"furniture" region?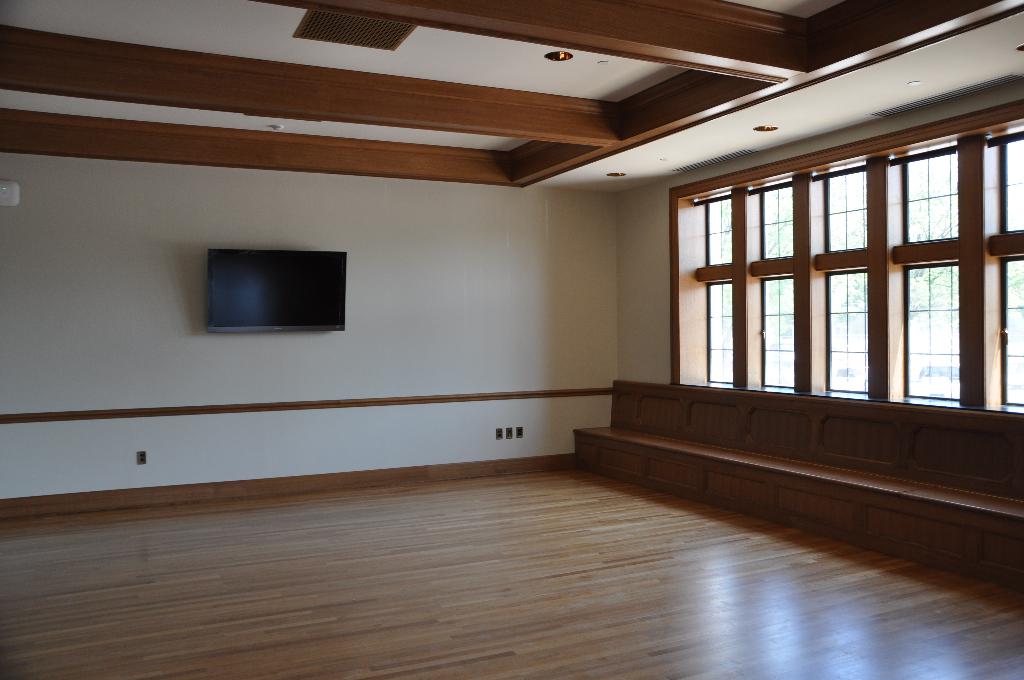
locate(567, 380, 1021, 576)
